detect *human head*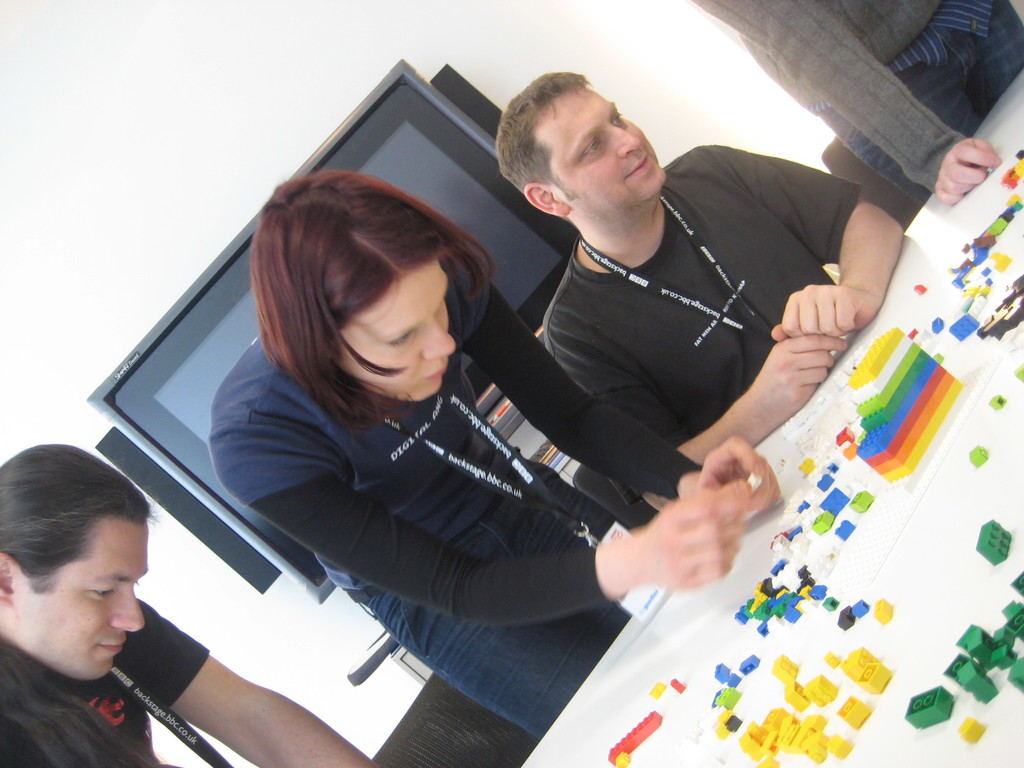
10, 438, 137, 695
